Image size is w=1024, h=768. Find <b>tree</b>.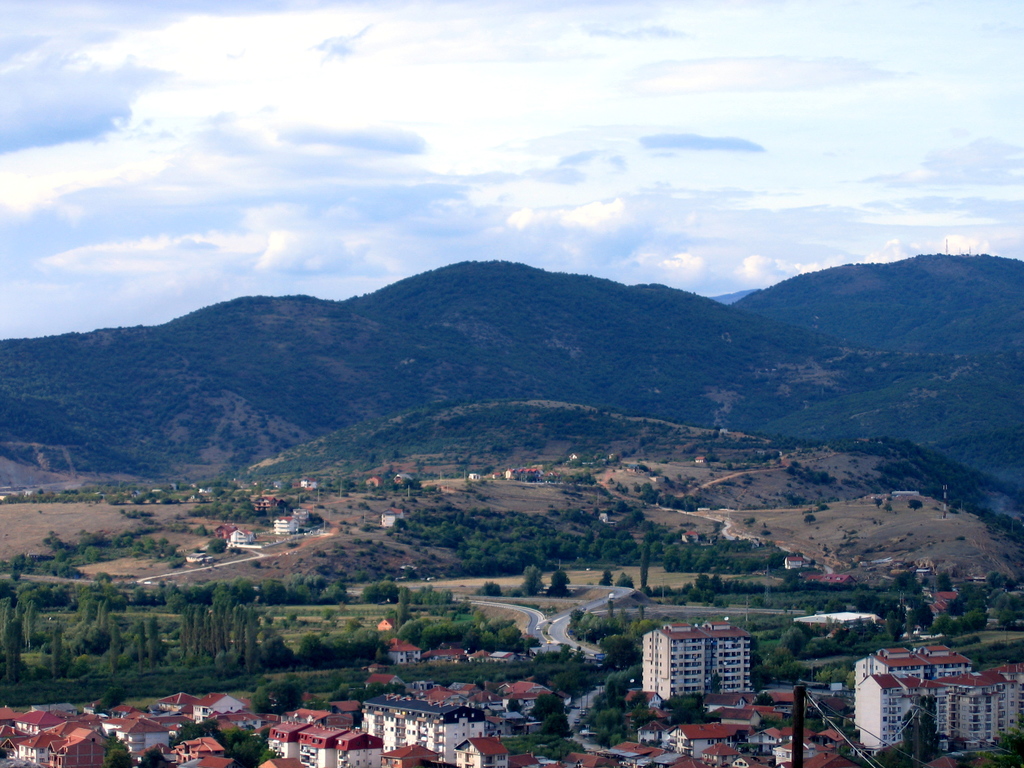
531, 695, 577, 737.
